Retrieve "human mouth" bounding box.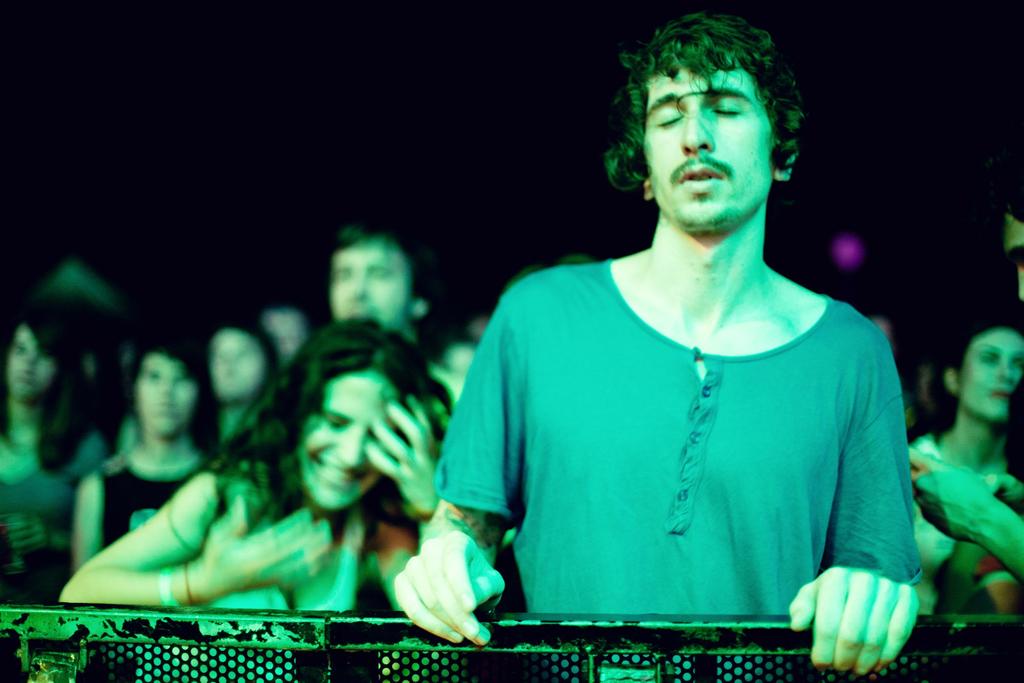
Bounding box: {"x1": 681, "y1": 163, "x2": 721, "y2": 190}.
